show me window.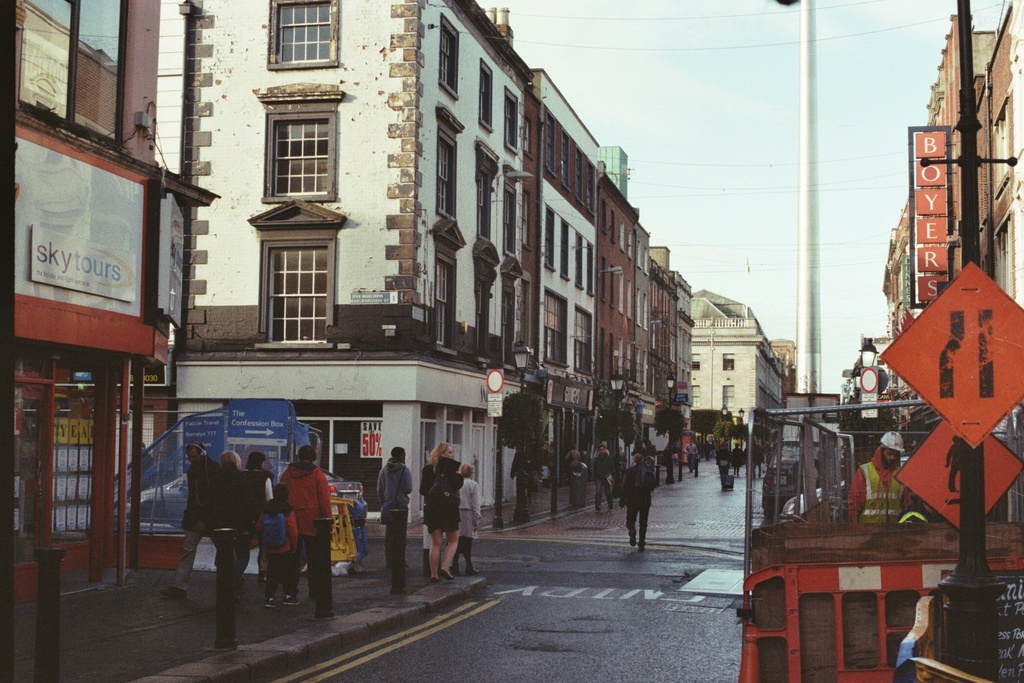
window is here: box=[562, 224, 568, 278].
